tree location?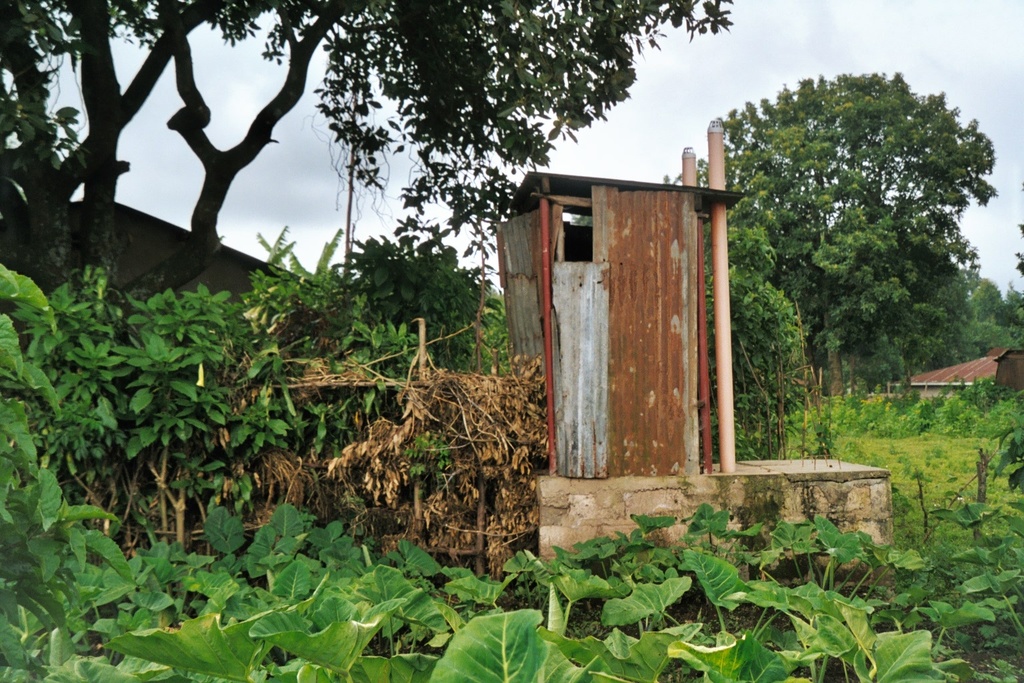
0:0:731:331
